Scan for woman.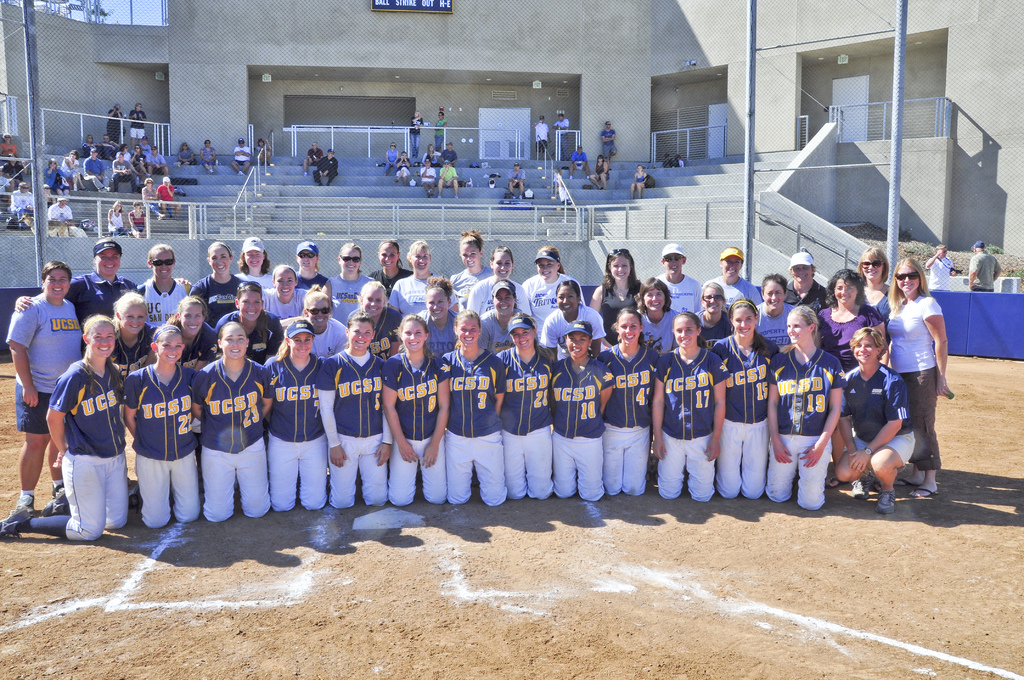
Scan result: 131, 145, 148, 176.
